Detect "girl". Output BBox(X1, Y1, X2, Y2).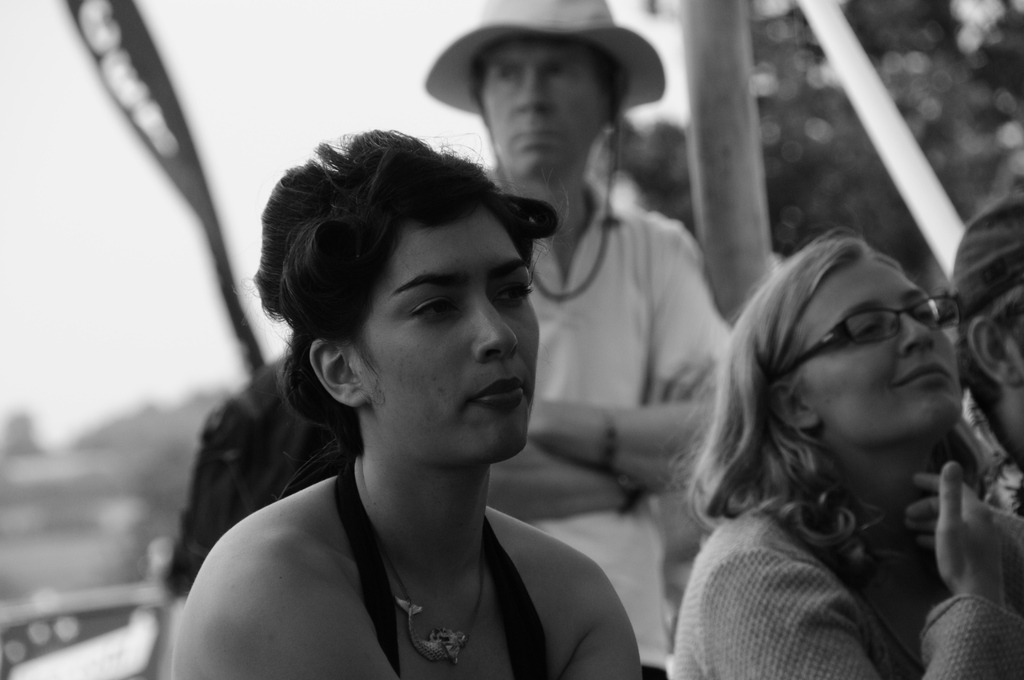
BBox(666, 225, 1023, 679).
